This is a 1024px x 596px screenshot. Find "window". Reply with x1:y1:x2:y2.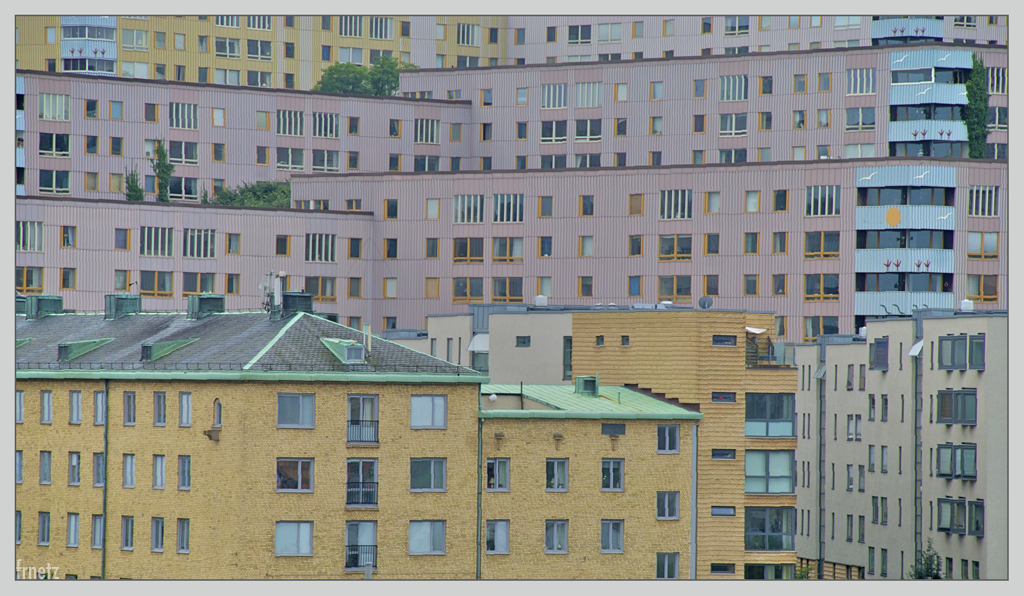
150:453:167:490.
